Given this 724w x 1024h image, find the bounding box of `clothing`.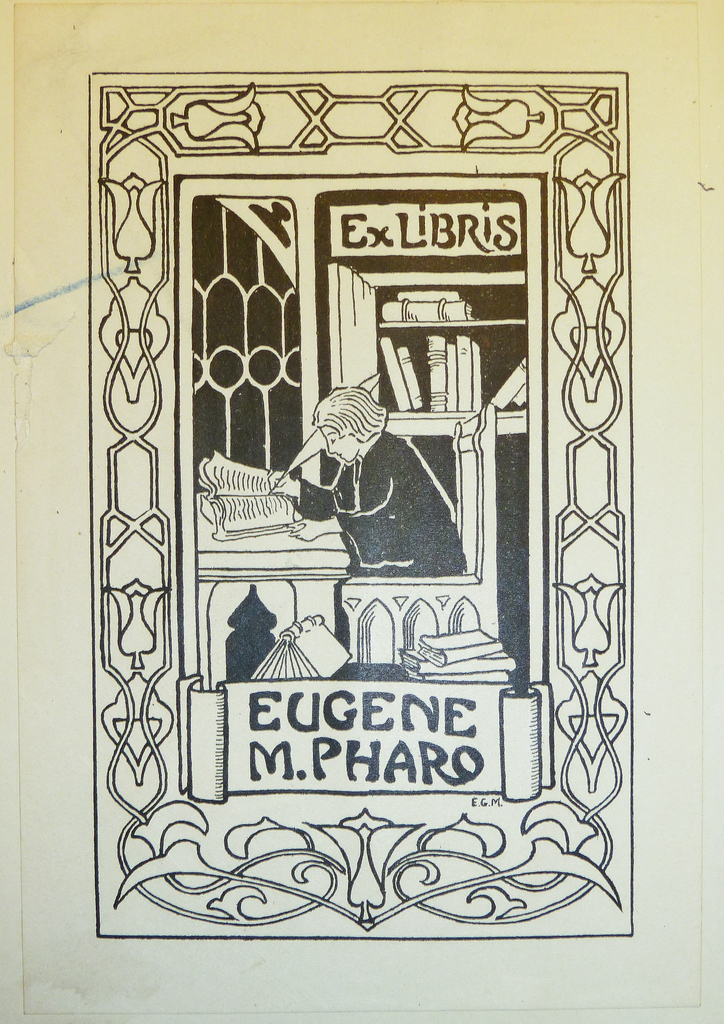
[x1=310, y1=430, x2=471, y2=584].
